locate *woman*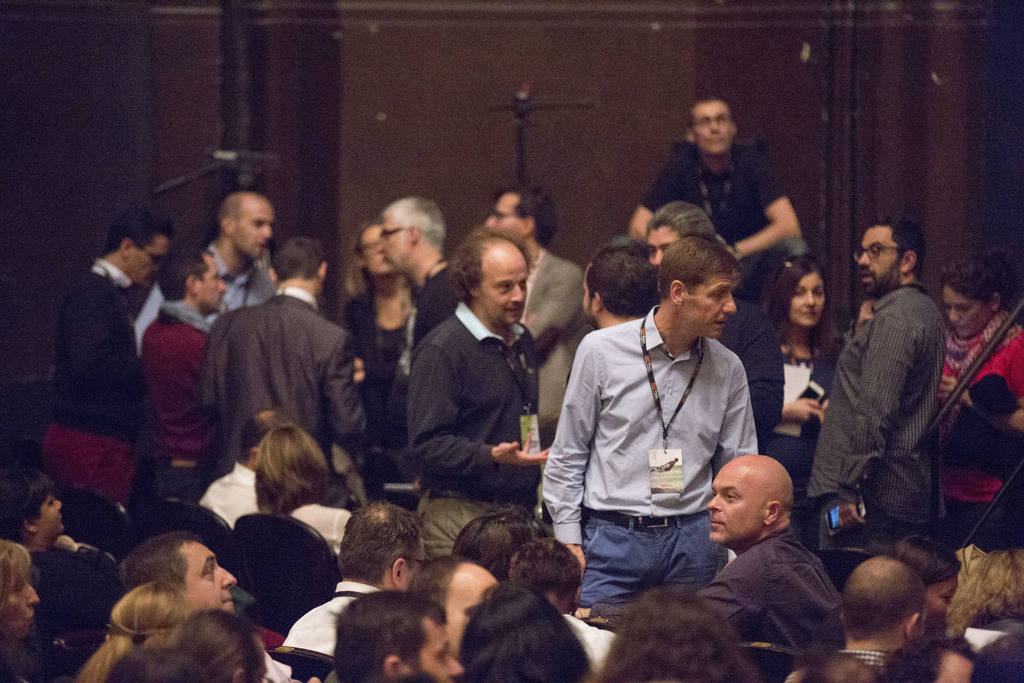
[left=0, top=472, right=121, bottom=621]
